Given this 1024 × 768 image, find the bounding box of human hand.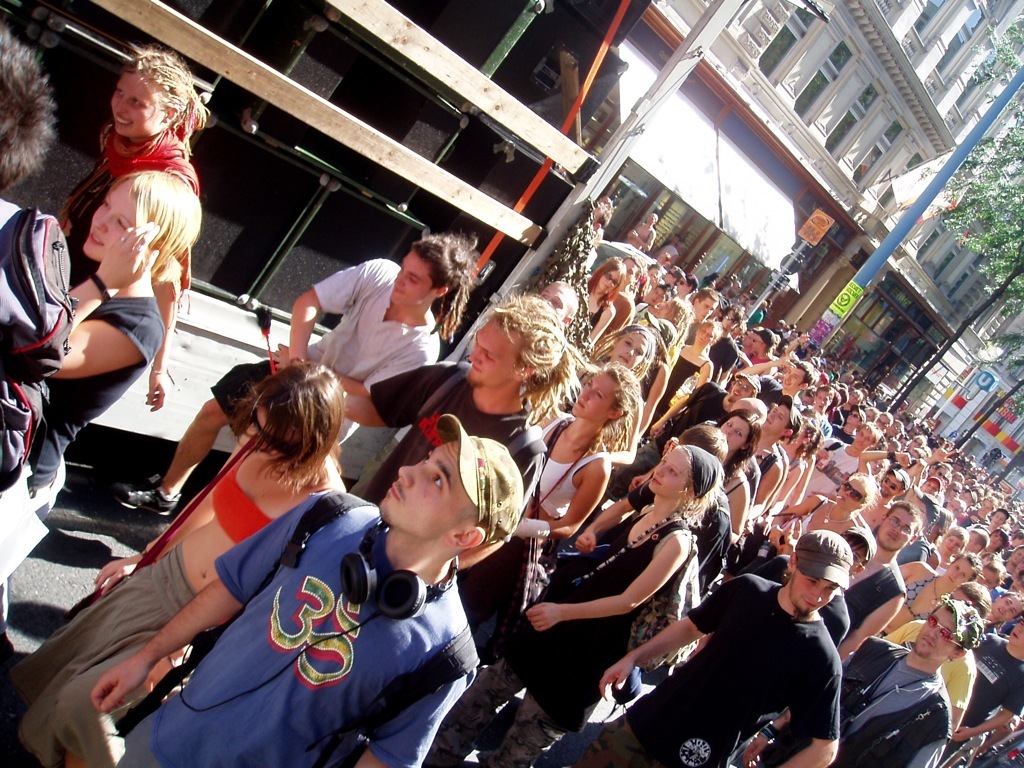
774 360 793 370.
